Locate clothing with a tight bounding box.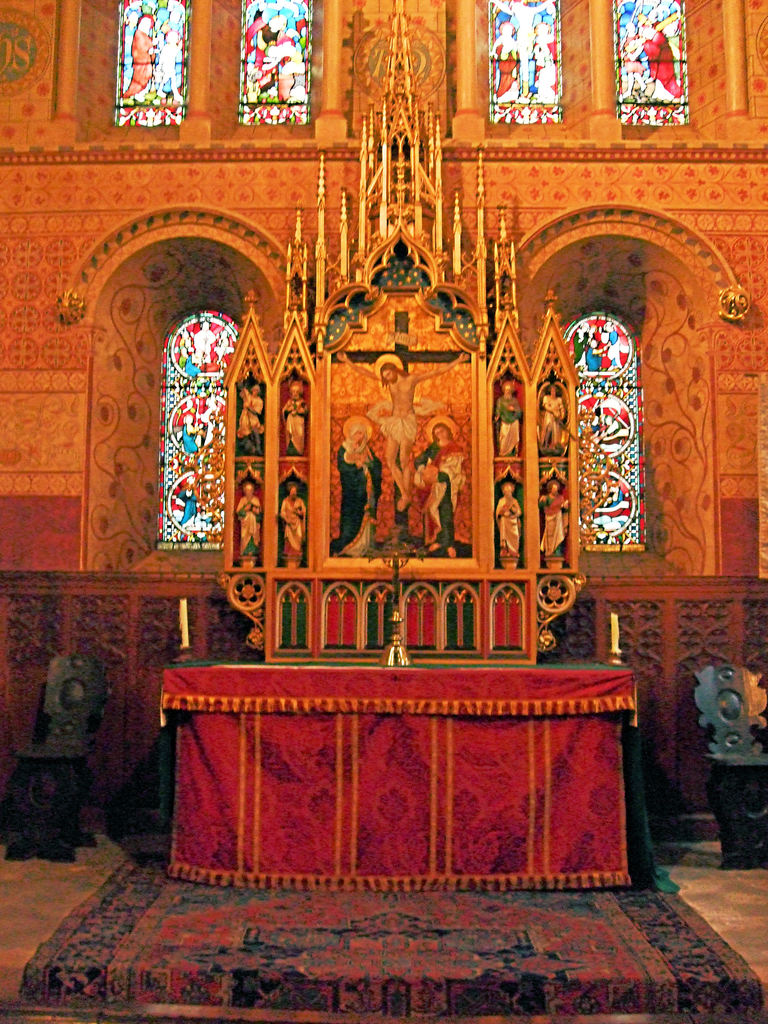
(left=337, top=438, right=379, bottom=552).
